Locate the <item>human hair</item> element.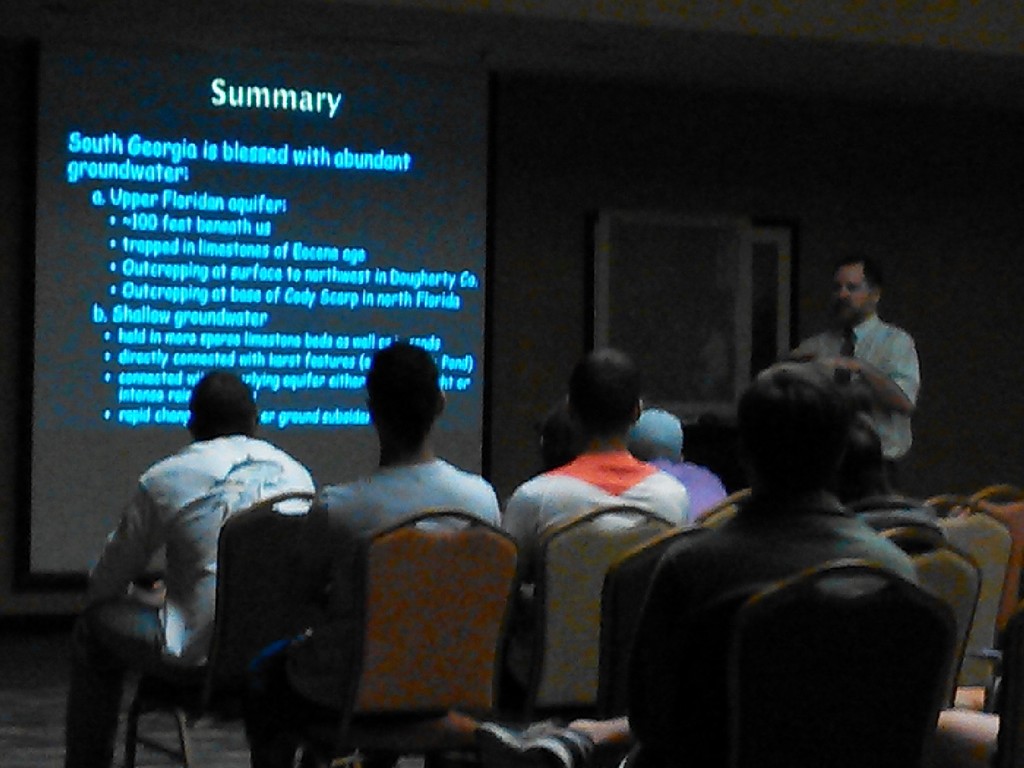
Element bbox: <box>735,360,838,495</box>.
